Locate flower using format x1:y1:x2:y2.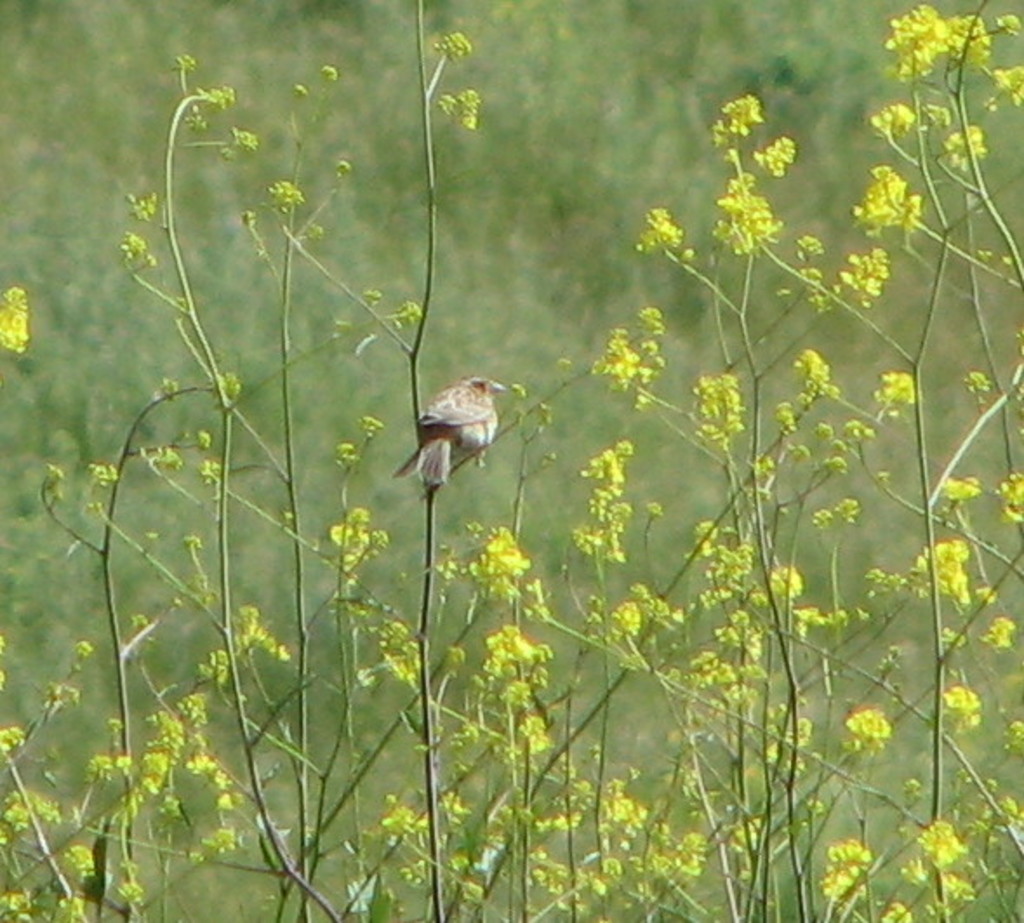
647:203:685:250.
